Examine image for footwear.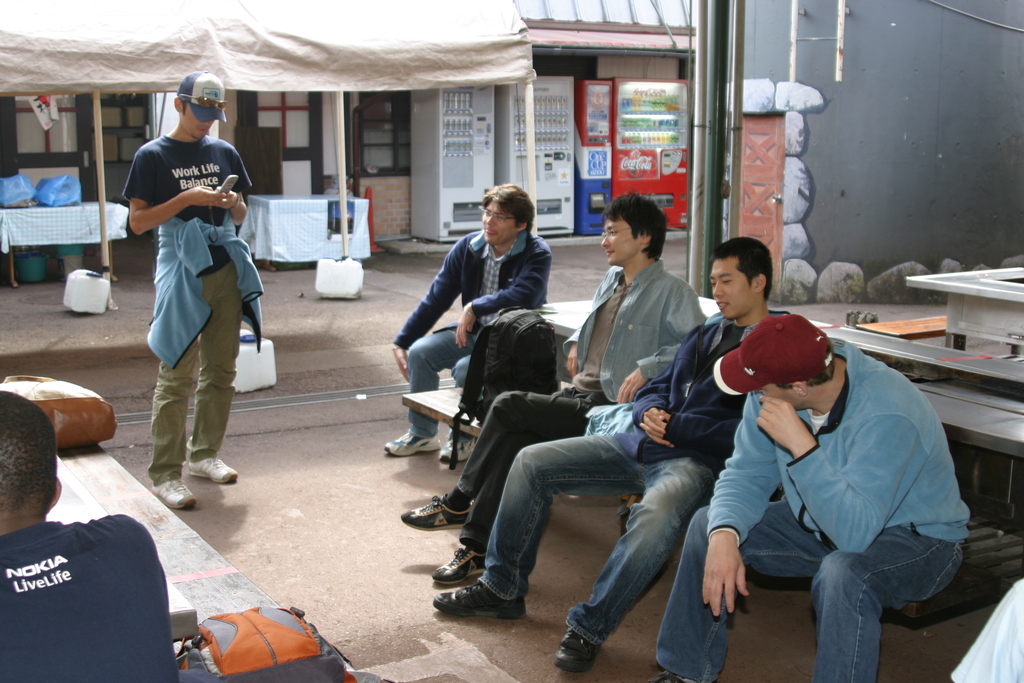
Examination result: (151,481,204,509).
